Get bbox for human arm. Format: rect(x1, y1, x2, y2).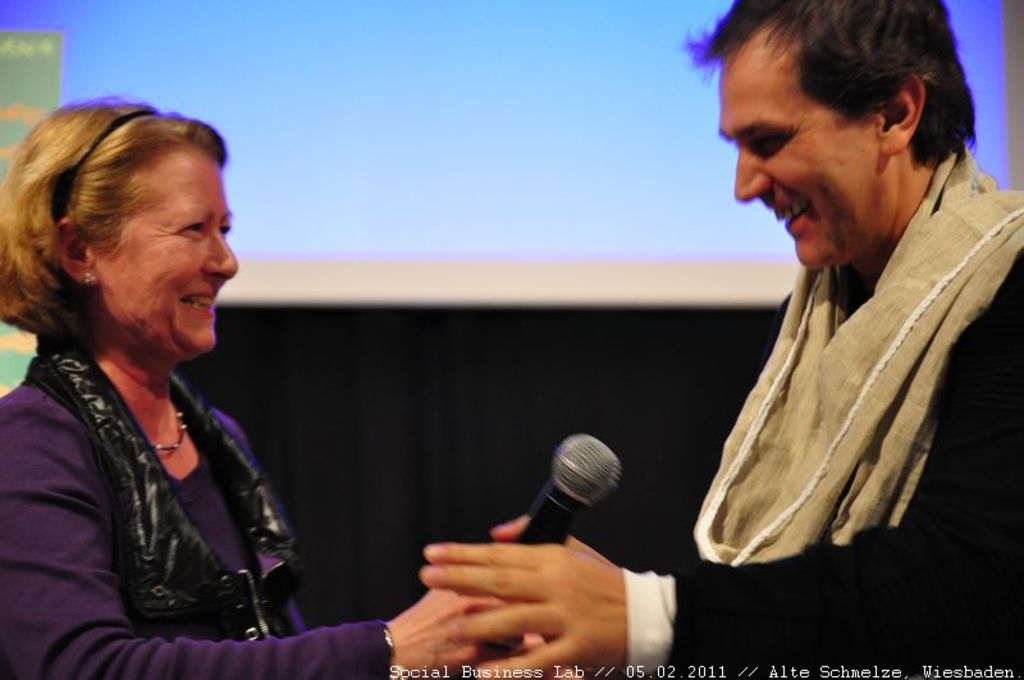
rect(419, 251, 1023, 679).
